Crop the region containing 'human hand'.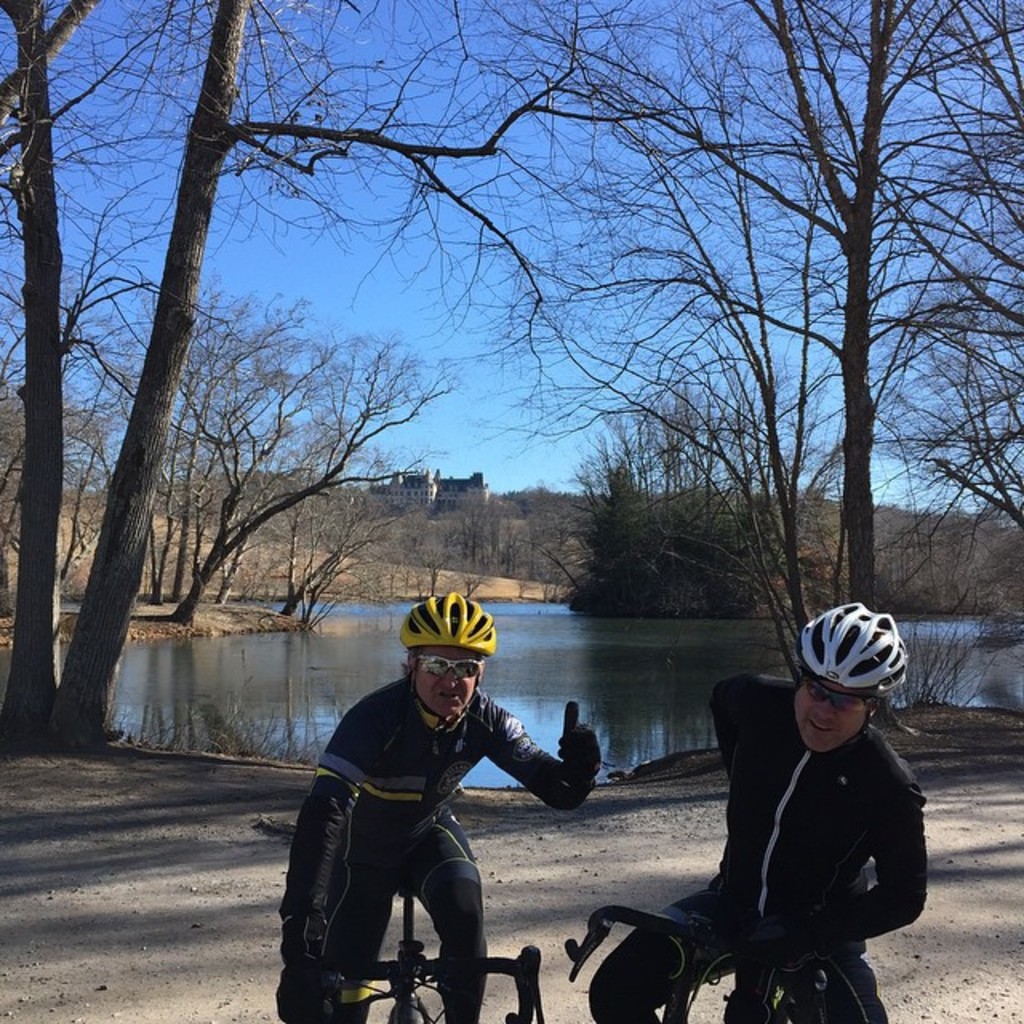
Crop region: box(742, 922, 800, 950).
